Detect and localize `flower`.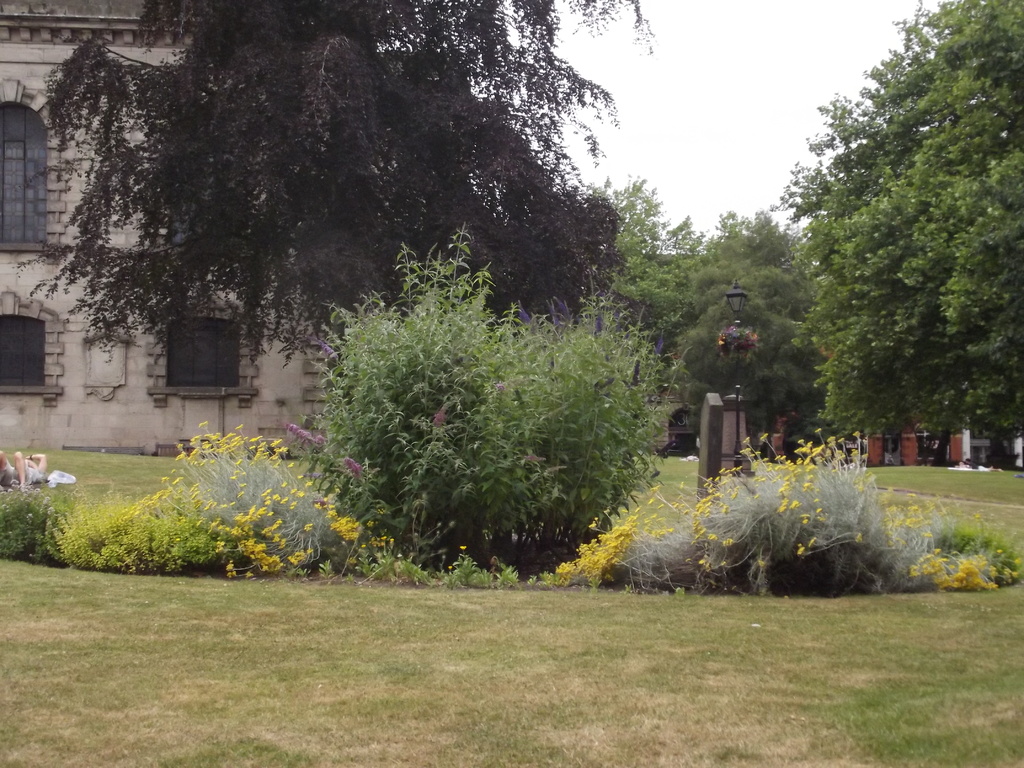
Localized at bbox=[374, 533, 388, 548].
